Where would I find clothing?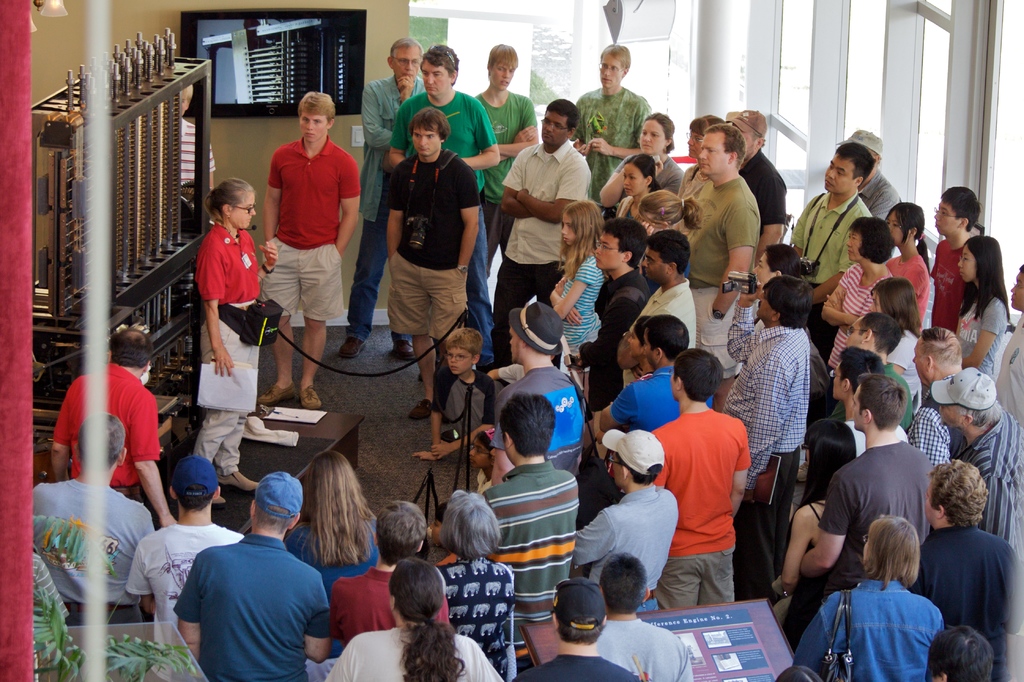
At (x1=824, y1=266, x2=895, y2=369).
